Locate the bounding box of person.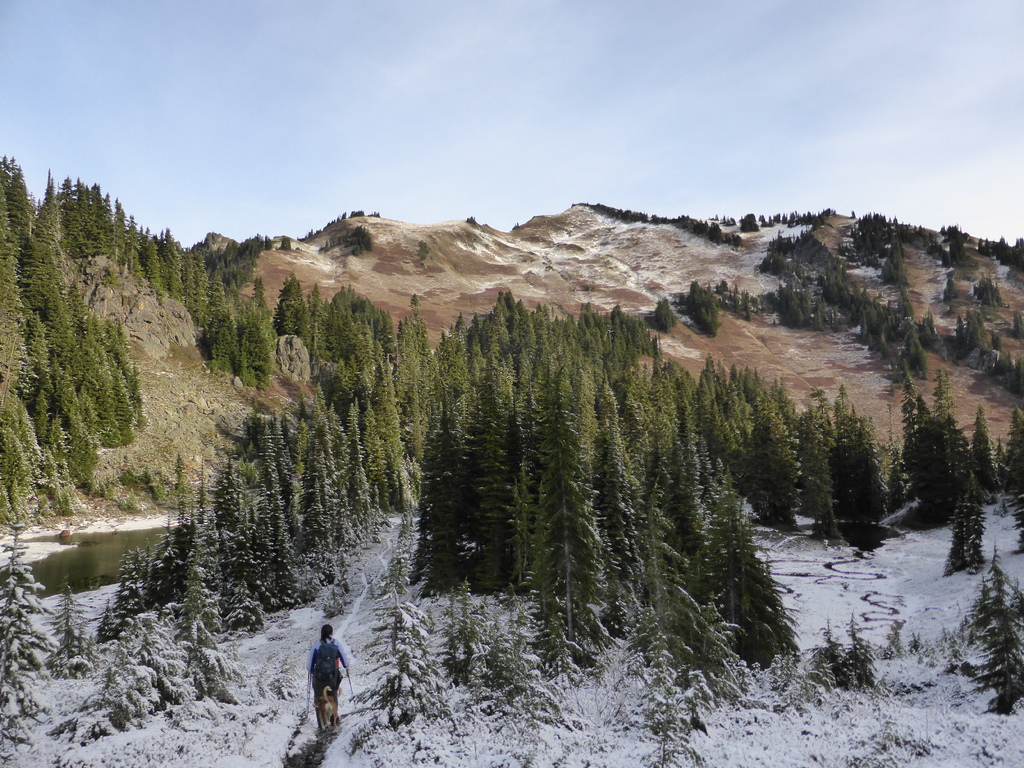
Bounding box: (x1=308, y1=626, x2=351, y2=730).
